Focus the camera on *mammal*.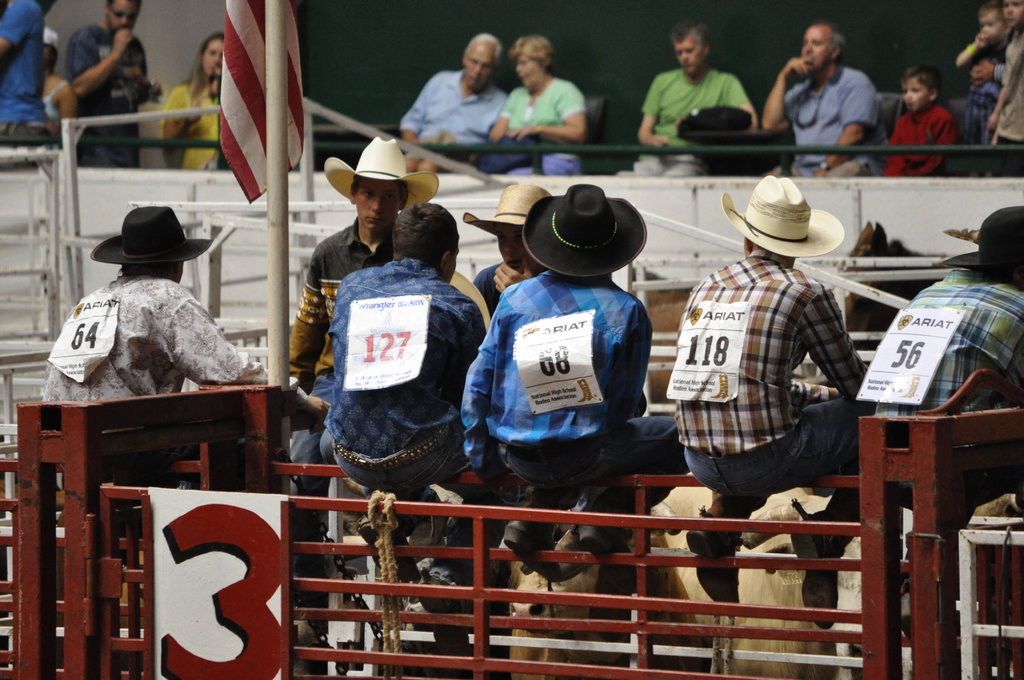
Focus region: bbox(45, 200, 330, 531).
